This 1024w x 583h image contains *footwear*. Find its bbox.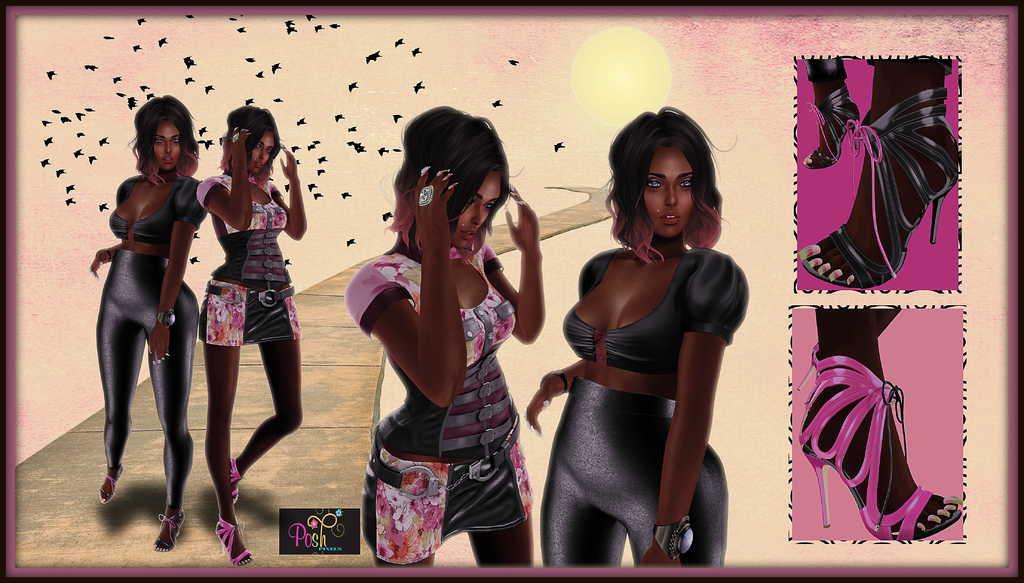
pyautogui.locateOnScreen(797, 86, 963, 289).
